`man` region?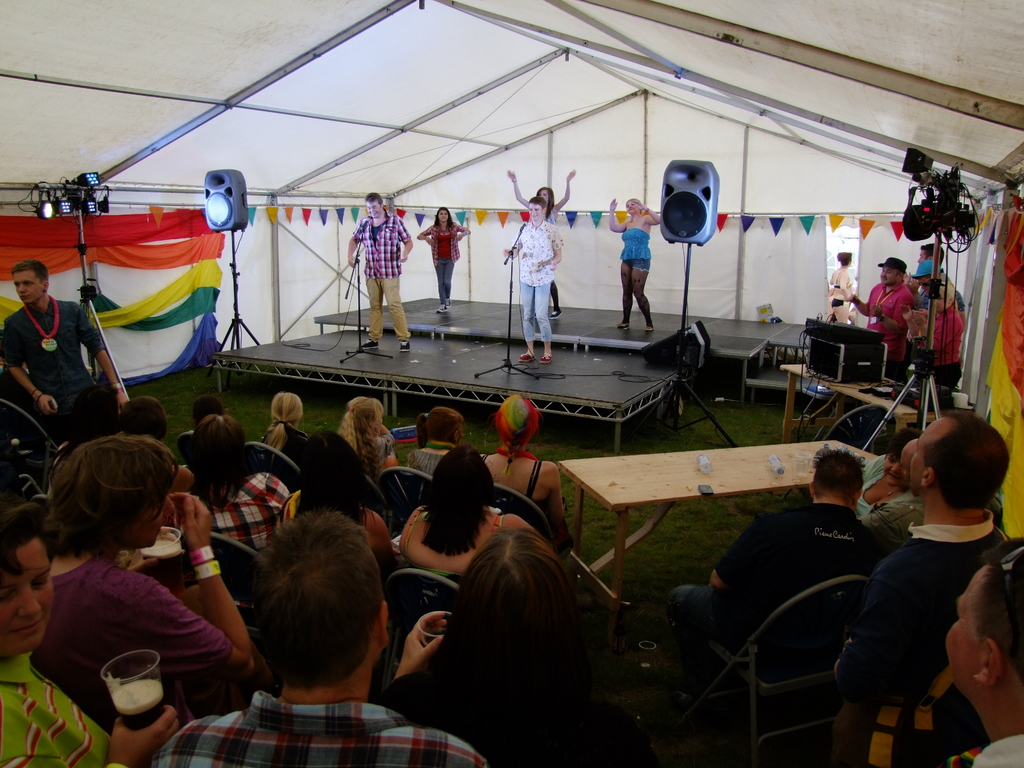
[346,193,411,353]
